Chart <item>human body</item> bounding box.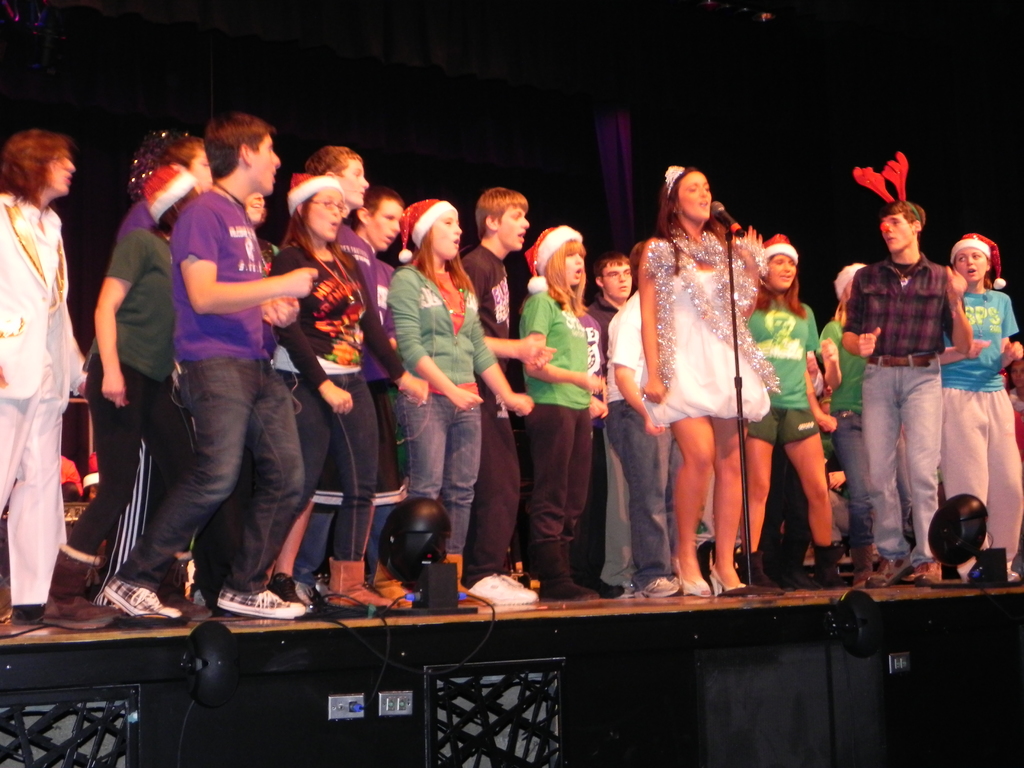
Charted: bbox=(98, 180, 307, 620).
